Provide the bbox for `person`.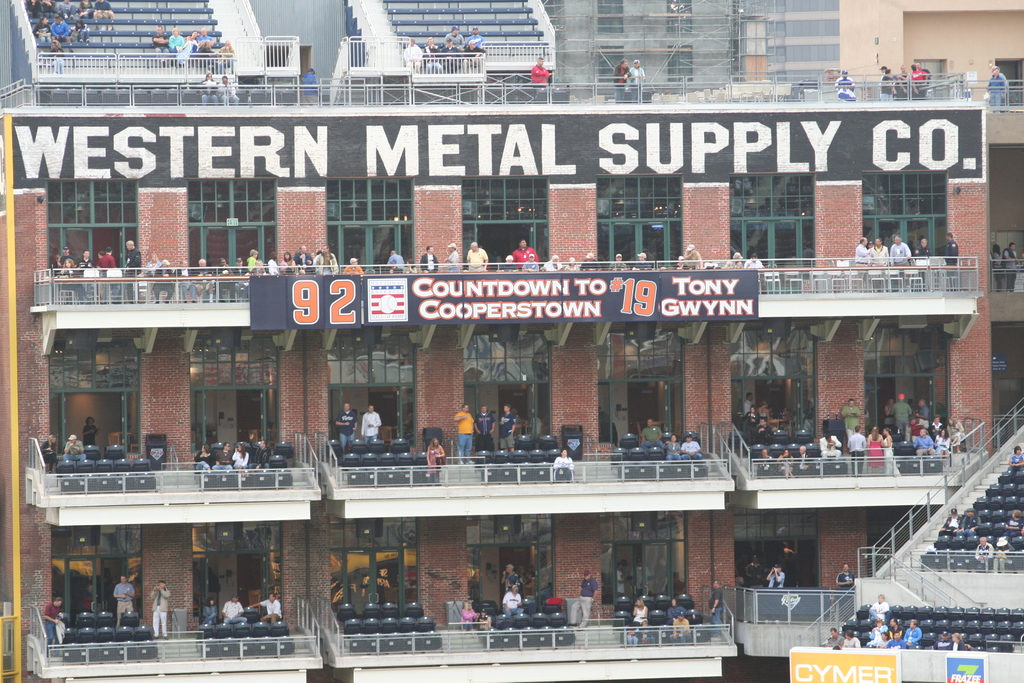
l=632, t=251, r=653, b=272.
